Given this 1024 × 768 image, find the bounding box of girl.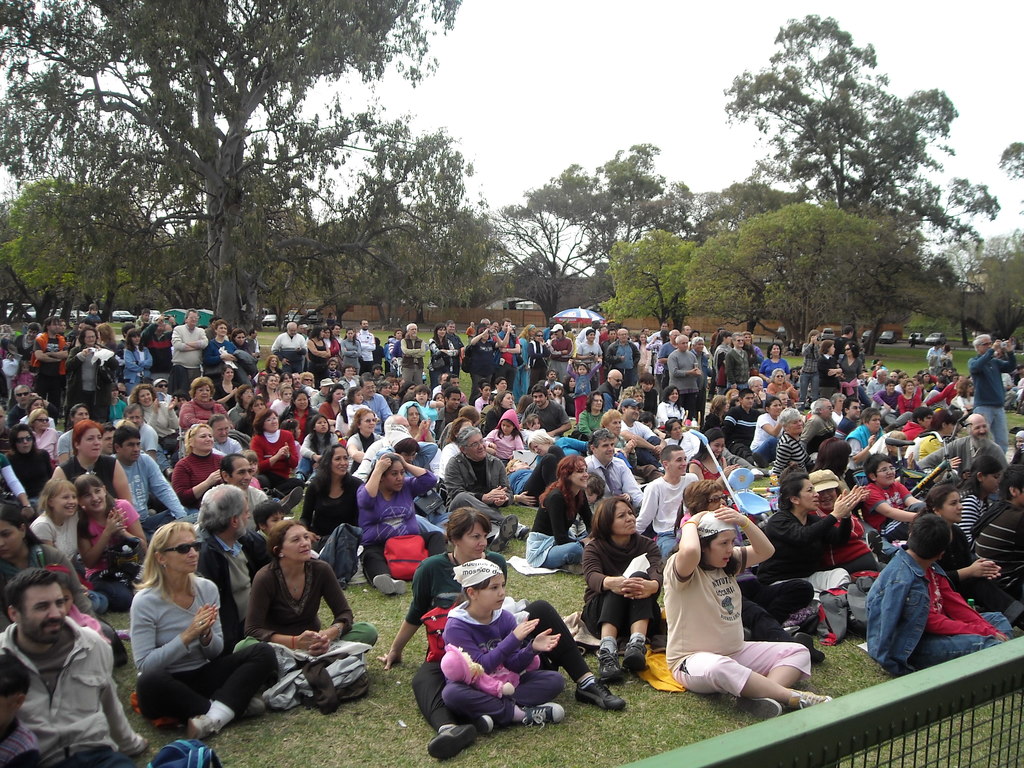
pyautogui.locateOnScreen(947, 378, 975, 414).
